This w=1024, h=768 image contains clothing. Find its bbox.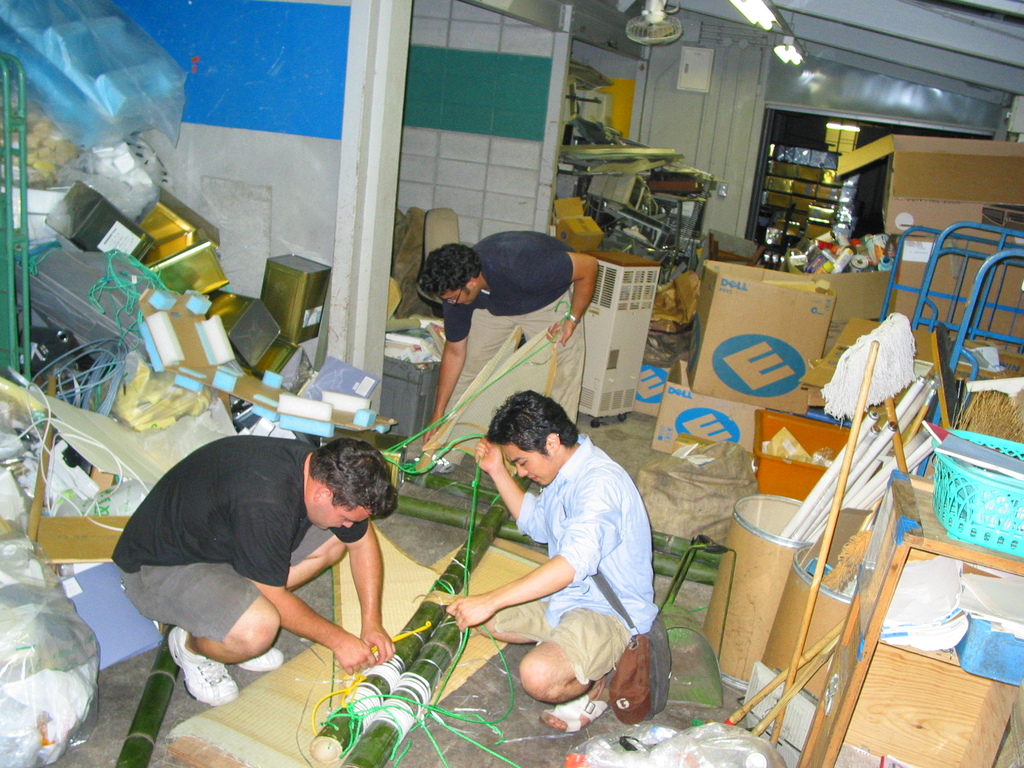
locate(470, 415, 653, 701).
